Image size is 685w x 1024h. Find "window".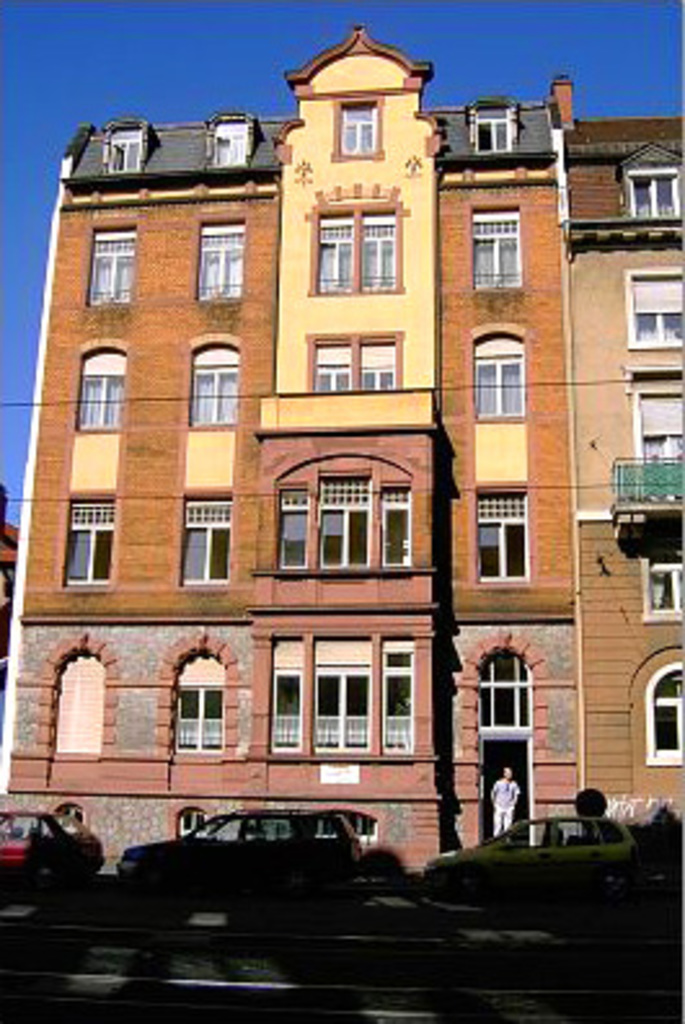
473 494 532 579.
